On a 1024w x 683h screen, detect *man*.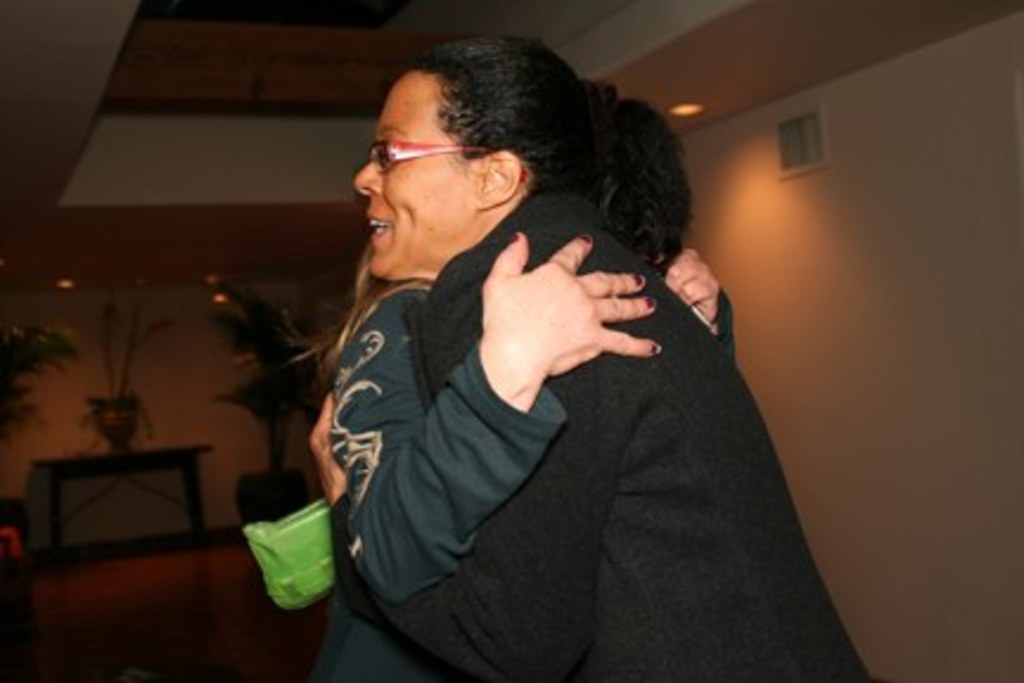
{"left": 211, "top": 55, "right": 841, "bottom": 664}.
